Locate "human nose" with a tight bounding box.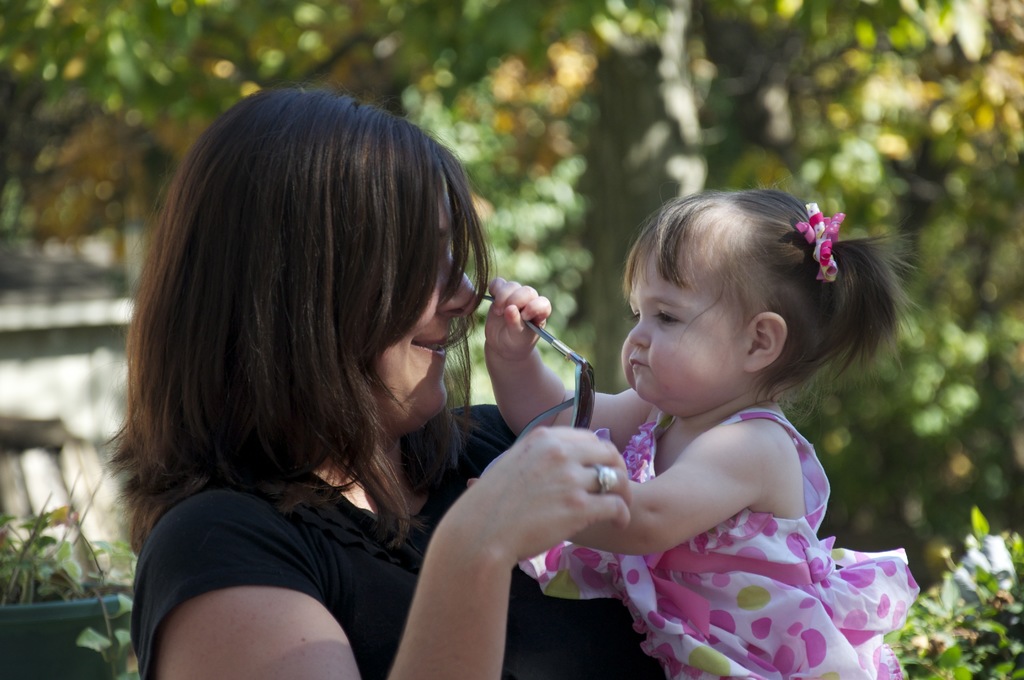
[437,254,479,316].
